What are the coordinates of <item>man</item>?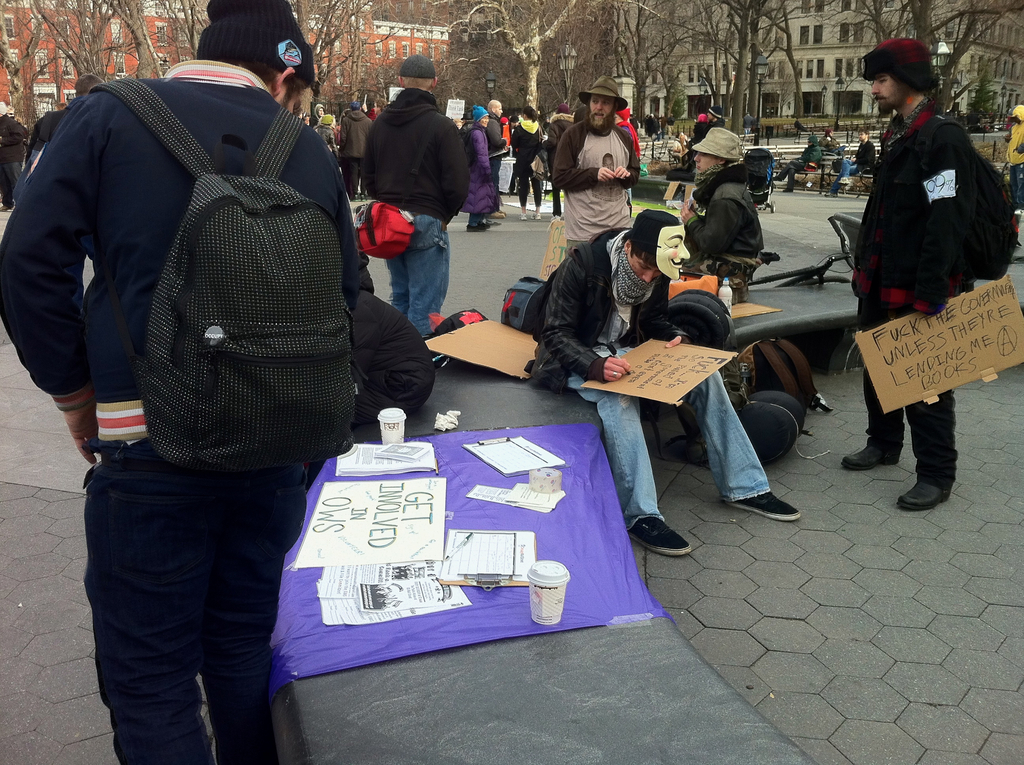
(550, 75, 641, 255).
